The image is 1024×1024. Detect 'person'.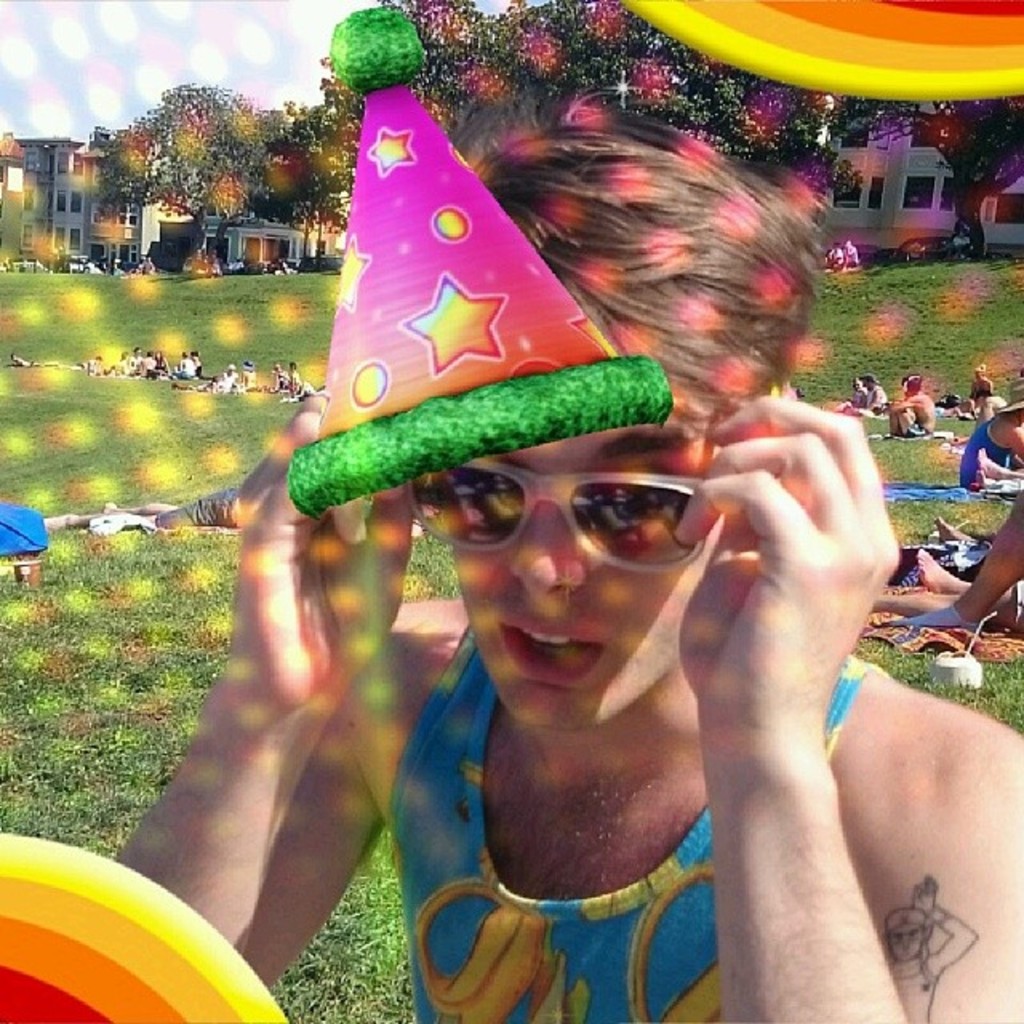
Detection: [x1=890, y1=374, x2=934, y2=440].
